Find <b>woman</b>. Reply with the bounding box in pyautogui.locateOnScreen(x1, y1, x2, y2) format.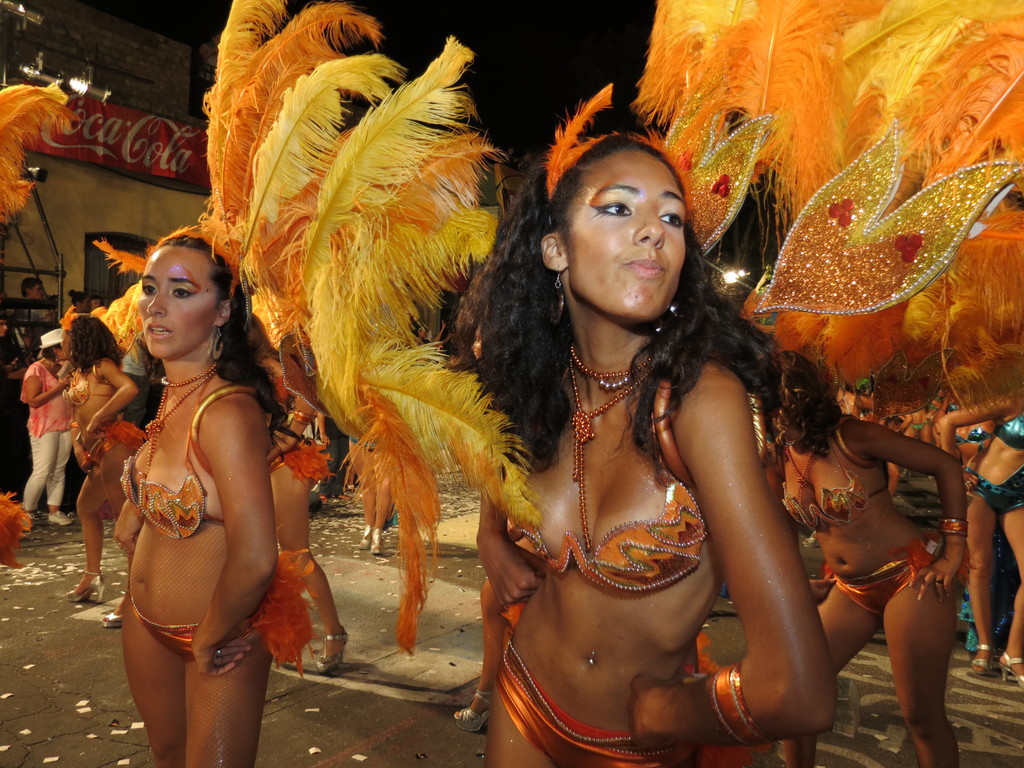
pyautogui.locateOnScreen(228, 294, 366, 682).
